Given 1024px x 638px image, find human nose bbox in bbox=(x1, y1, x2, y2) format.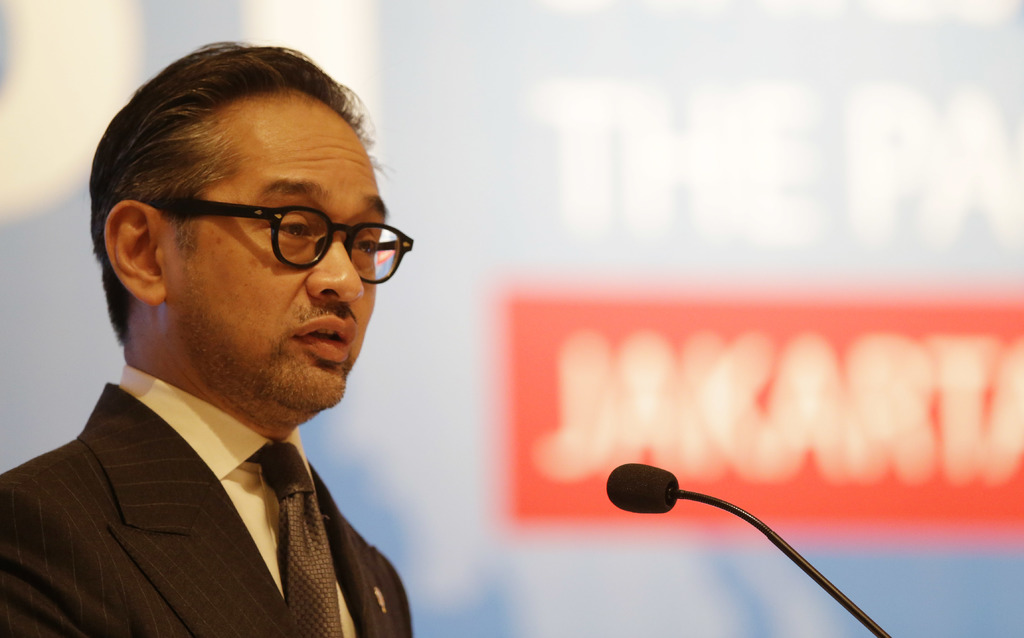
bbox=(303, 230, 368, 306).
